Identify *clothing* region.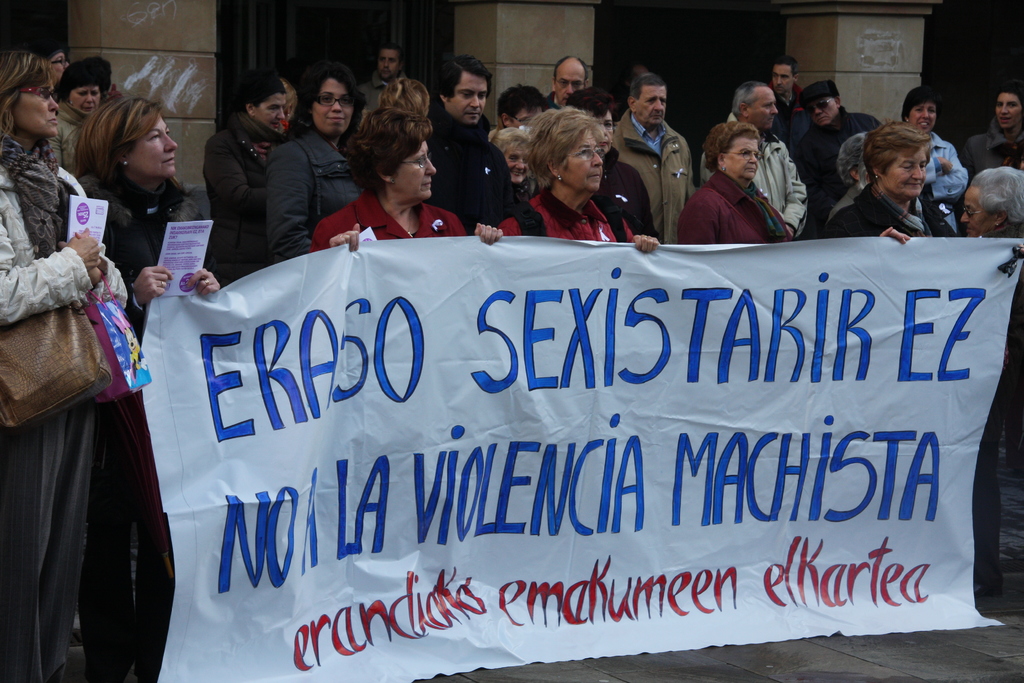
Region: detection(204, 118, 282, 269).
